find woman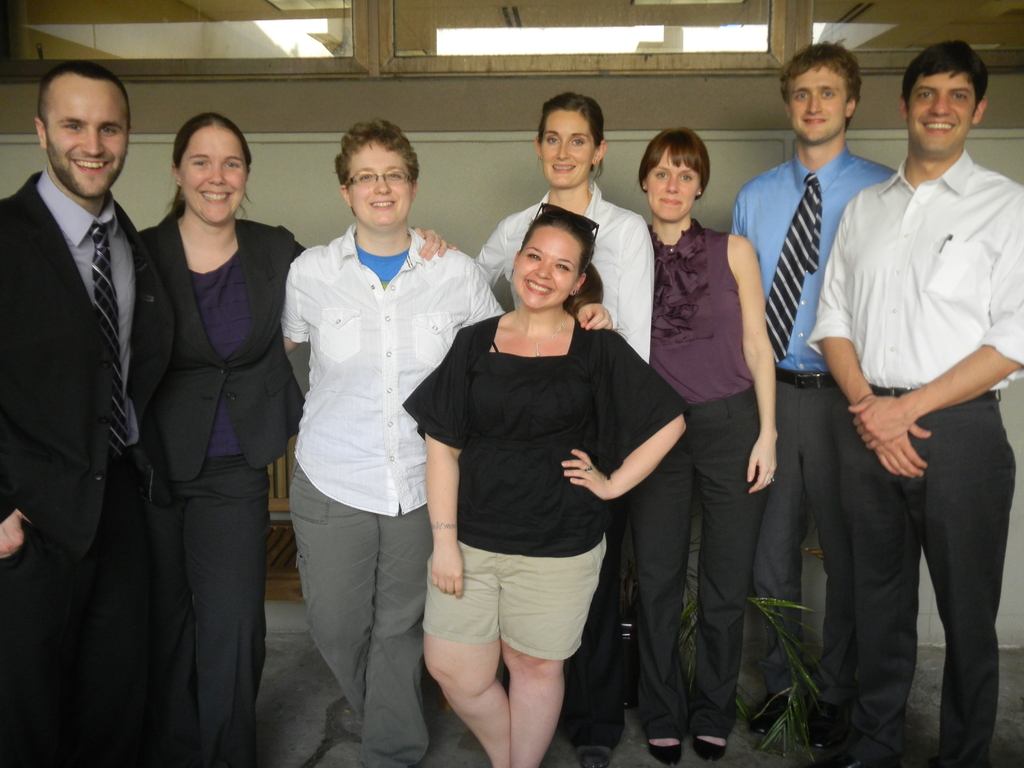
(278, 115, 612, 767)
